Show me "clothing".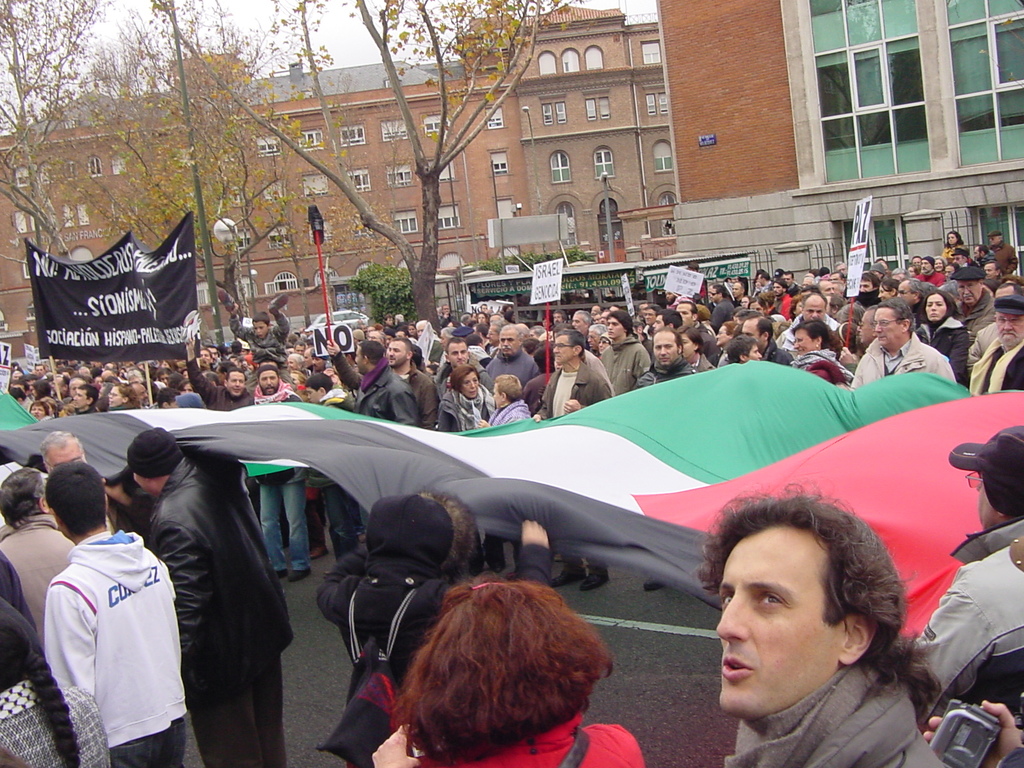
"clothing" is here: bbox=[185, 357, 247, 413].
